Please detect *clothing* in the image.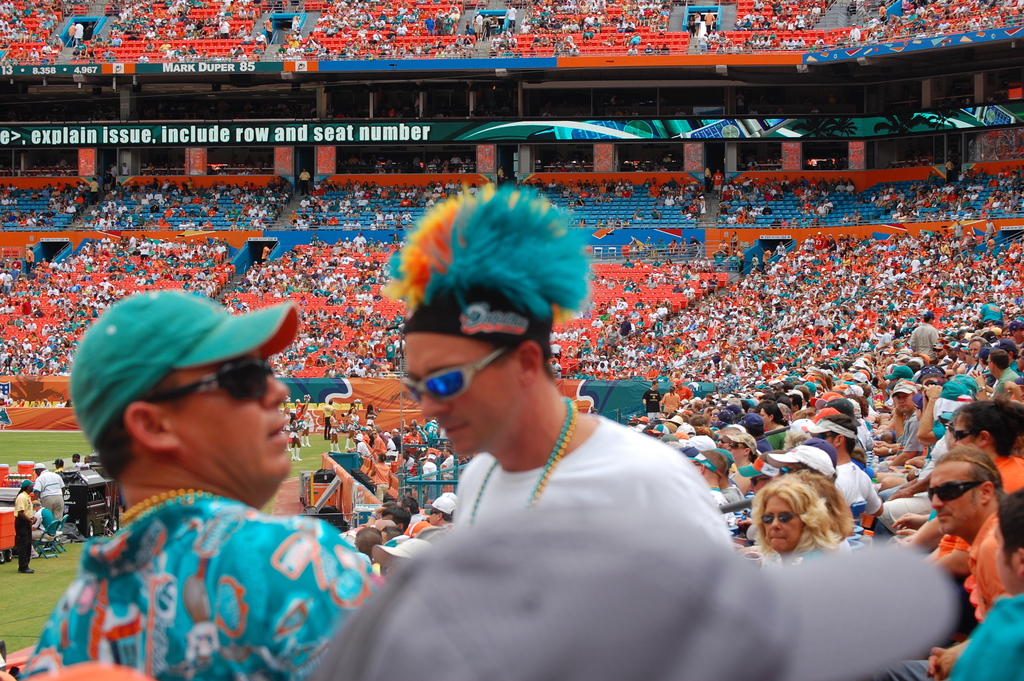
left=687, top=229, right=706, bottom=259.
